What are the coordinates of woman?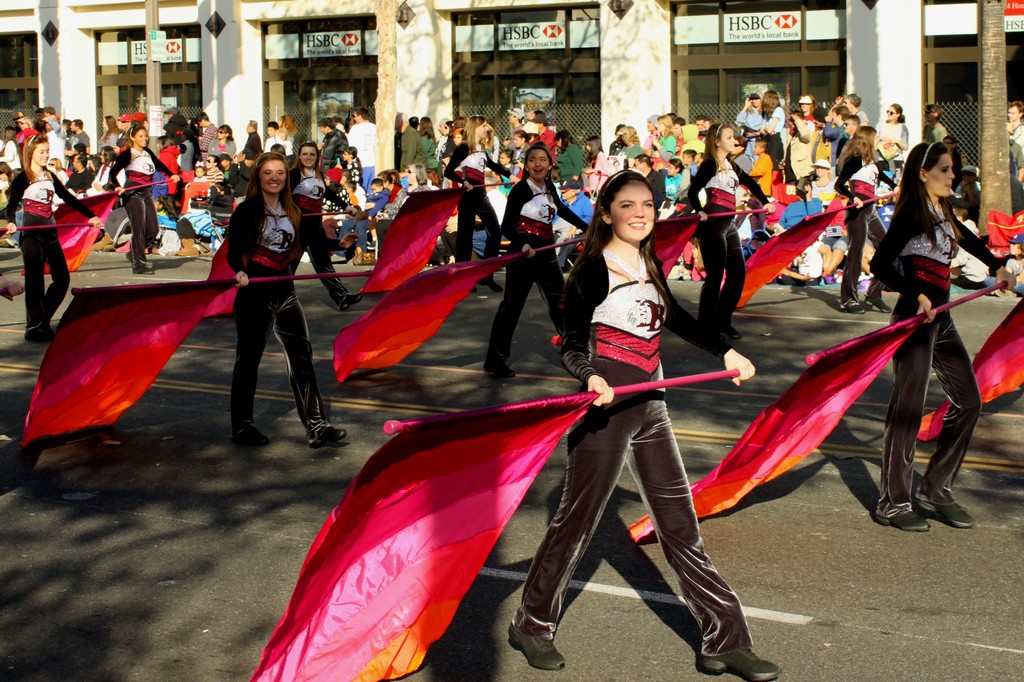
5, 131, 115, 343.
